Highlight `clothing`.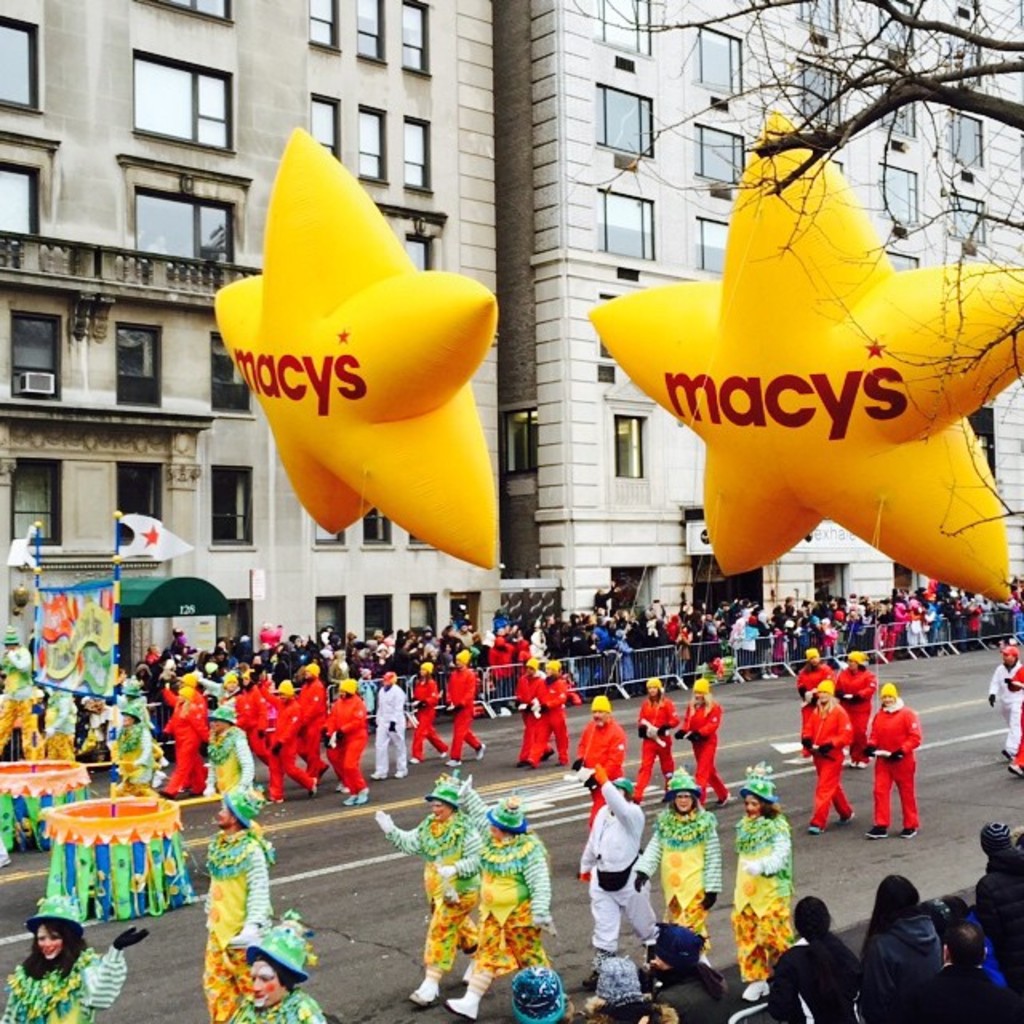
Highlighted region: BBox(800, 656, 834, 693).
